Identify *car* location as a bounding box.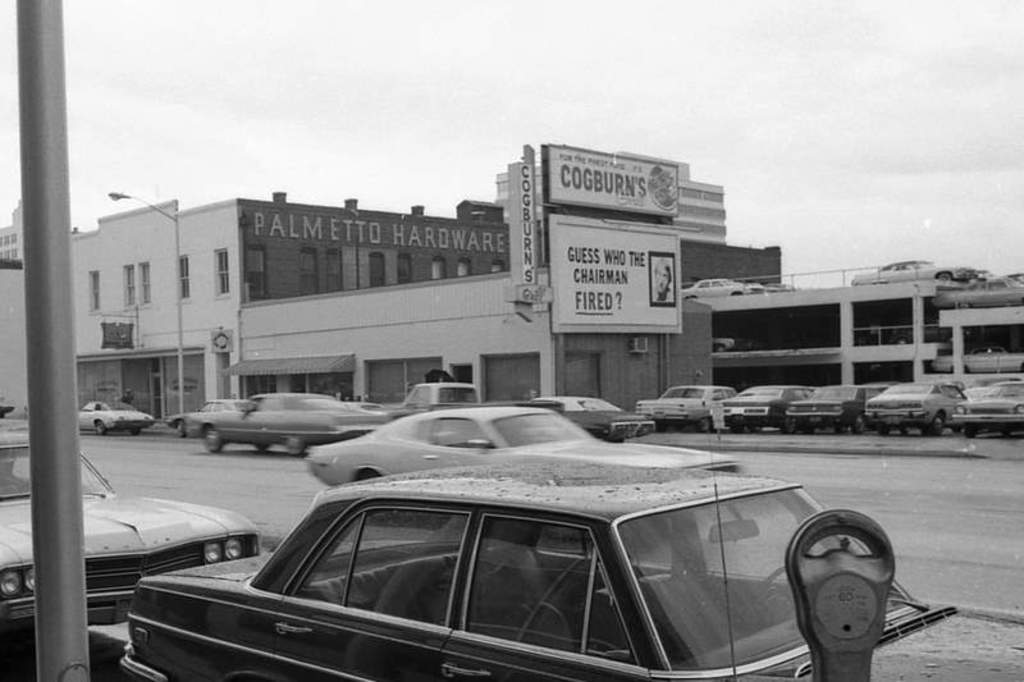
detection(398, 377, 568, 415).
